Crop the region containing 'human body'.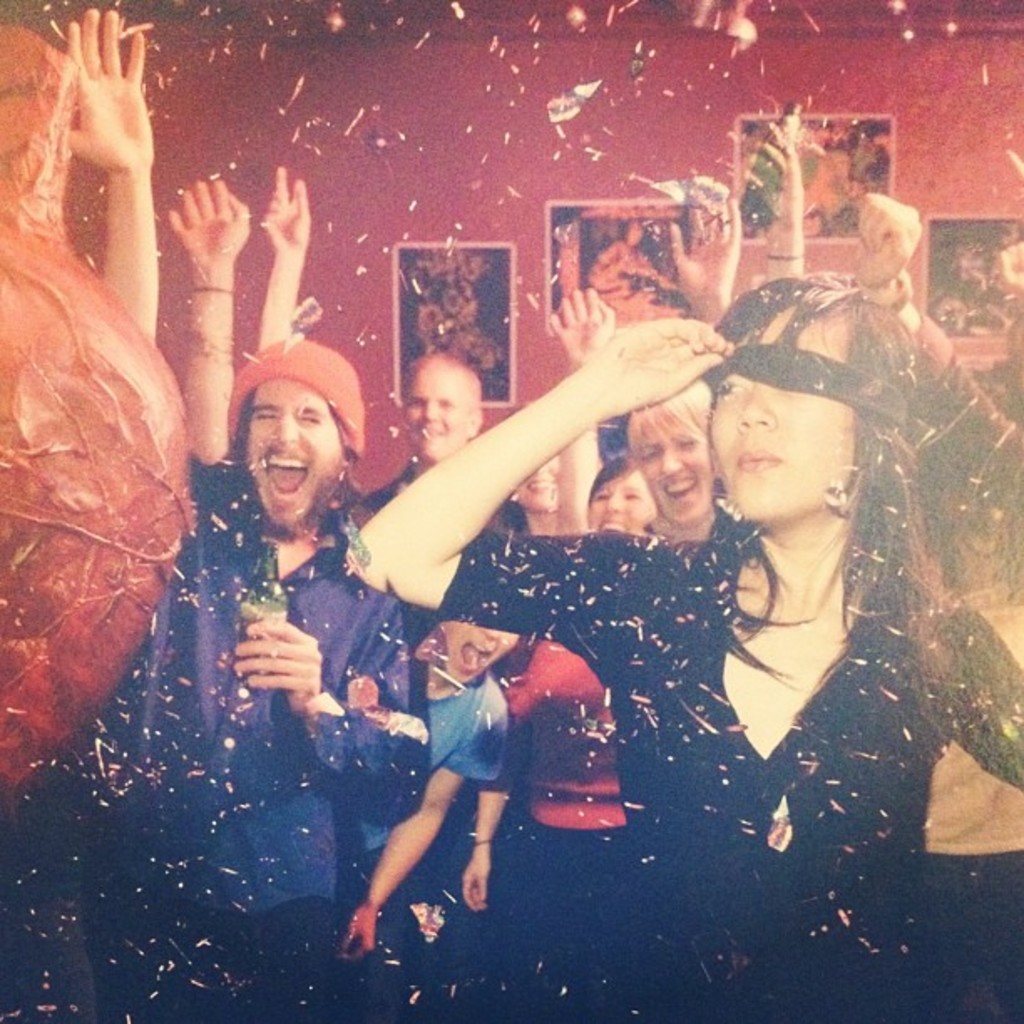
Crop region: pyautogui.locateOnScreen(852, 187, 1022, 586).
